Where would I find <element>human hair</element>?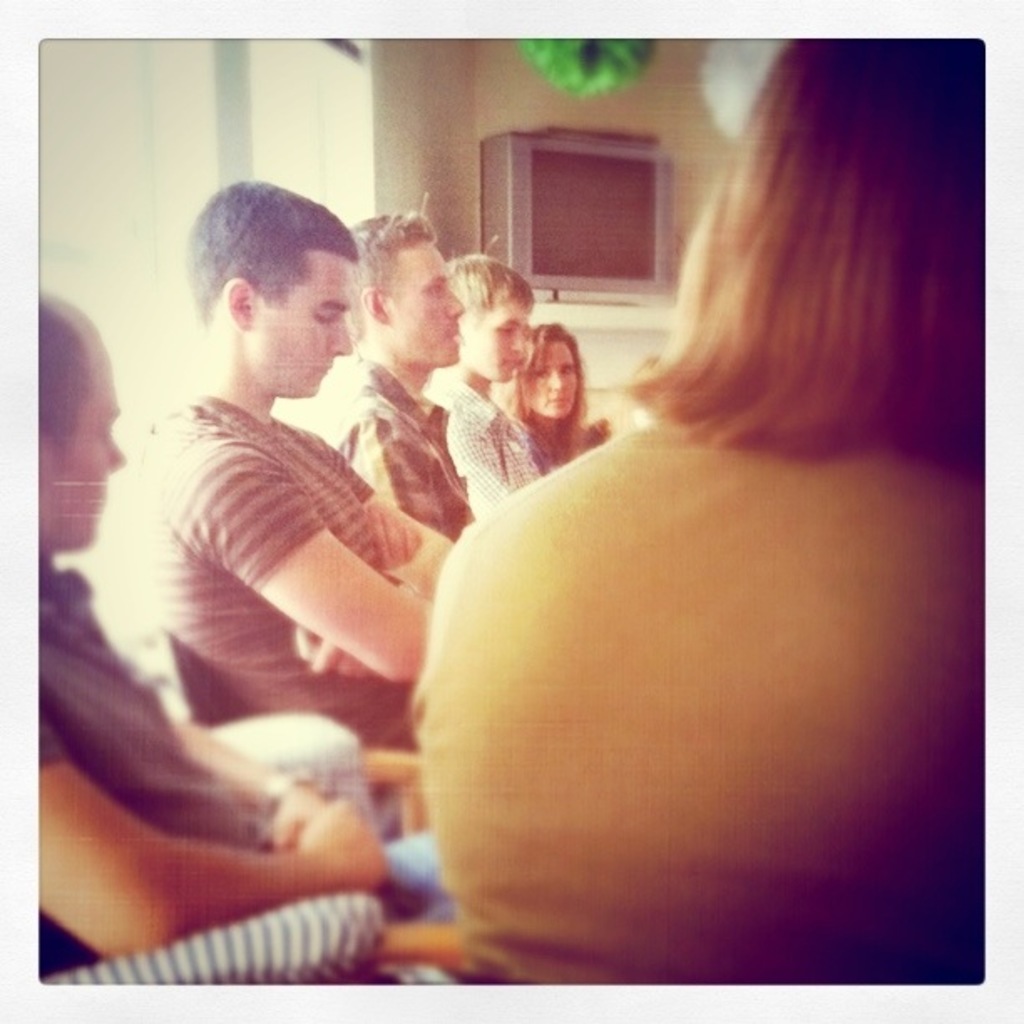
At locate(32, 298, 100, 437).
